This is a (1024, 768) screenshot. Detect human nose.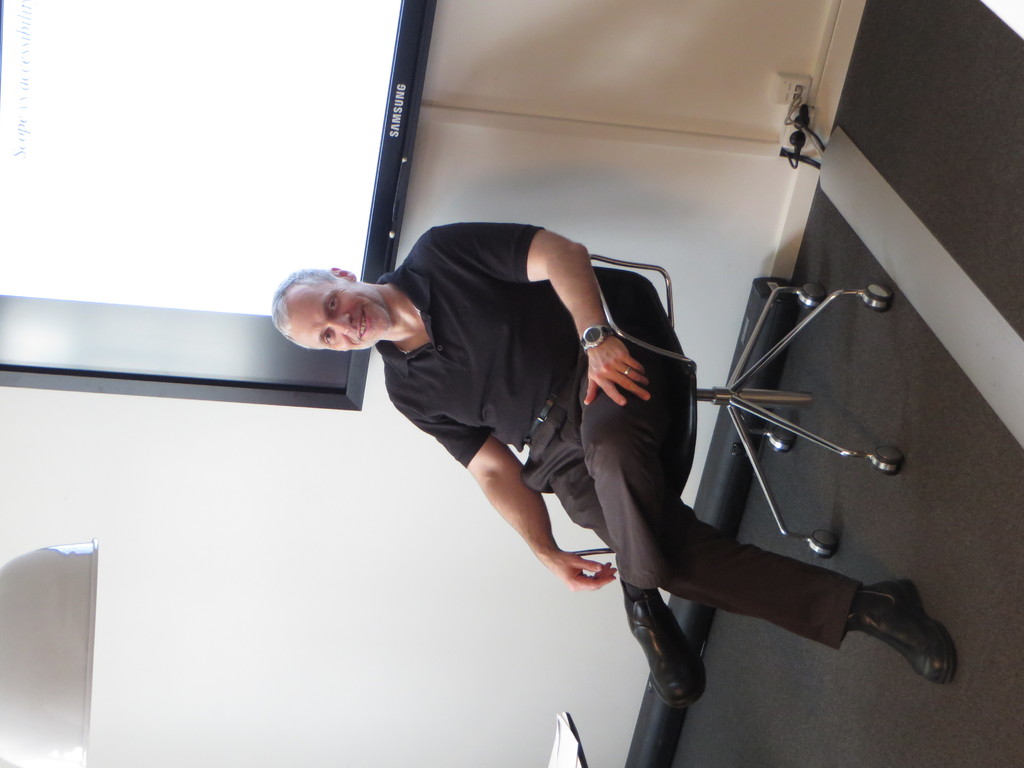
[left=328, top=314, right=351, bottom=335].
